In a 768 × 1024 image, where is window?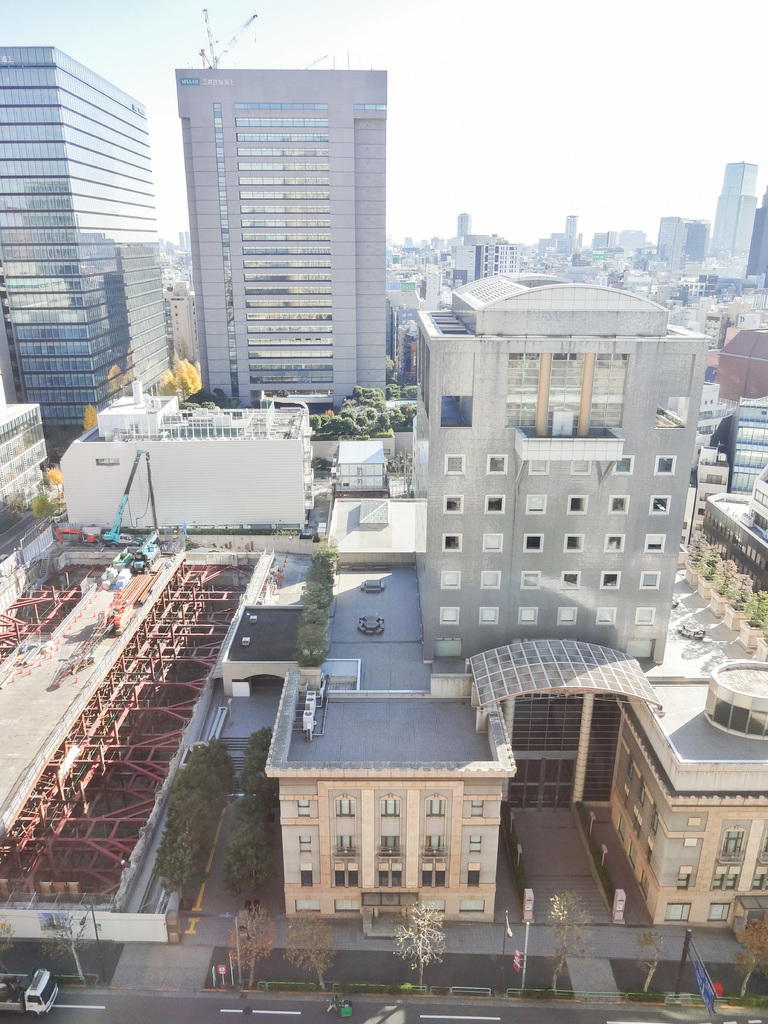
(632, 609, 653, 625).
